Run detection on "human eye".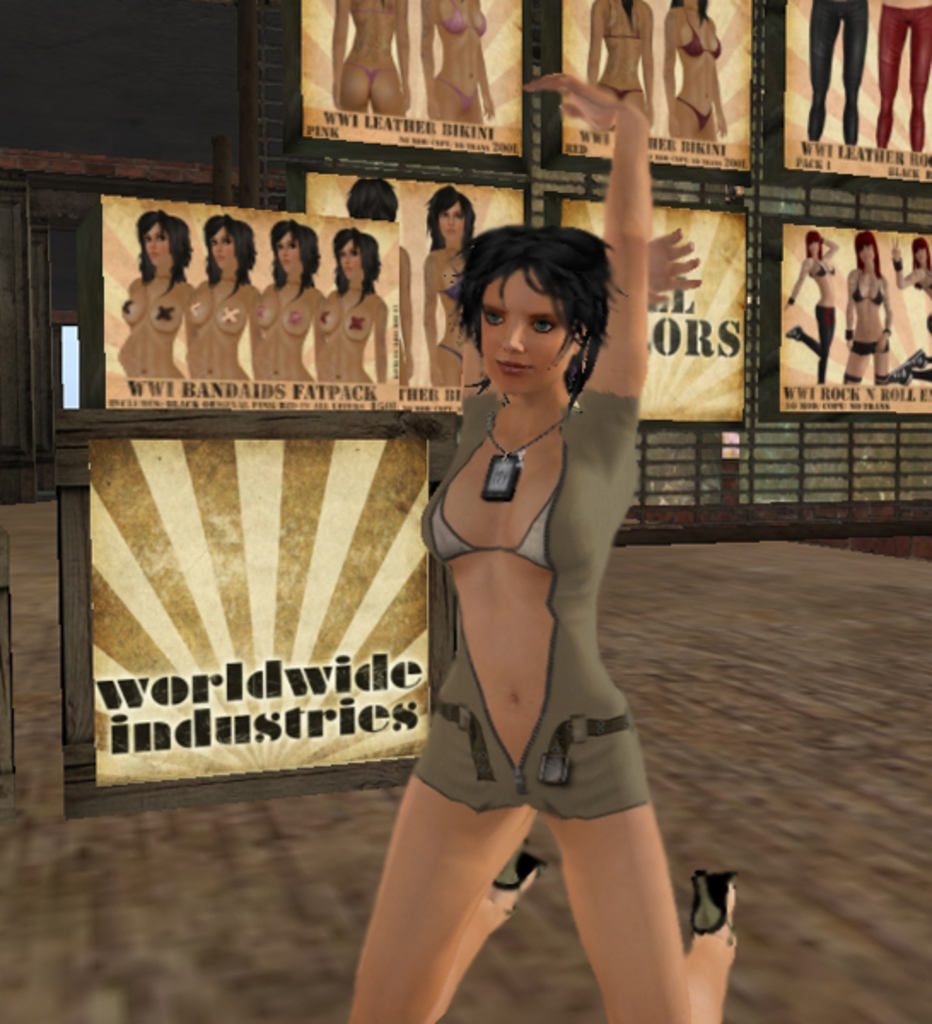
Result: BBox(531, 314, 558, 338).
